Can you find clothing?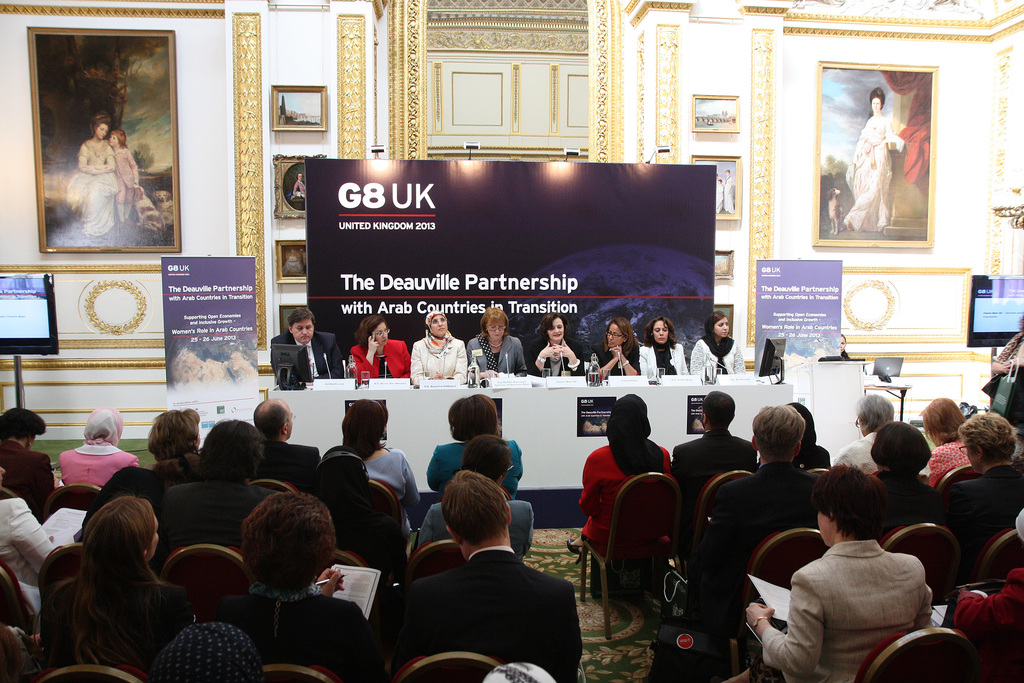
Yes, bounding box: 470 329 526 373.
